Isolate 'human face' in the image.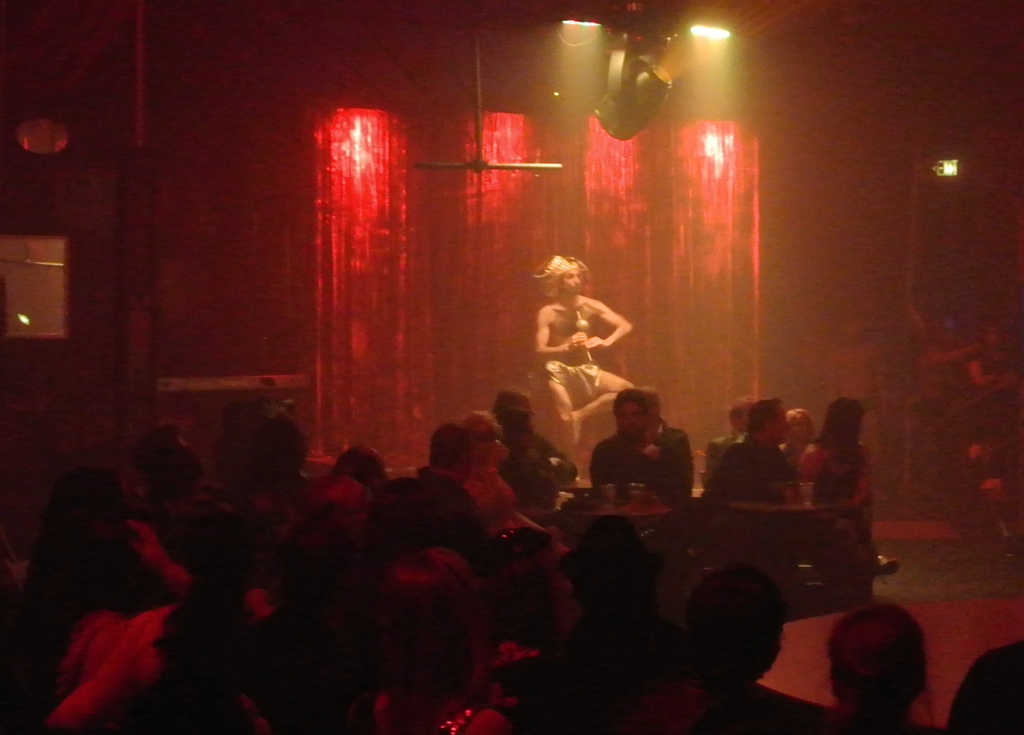
Isolated region: locate(564, 272, 580, 297).
